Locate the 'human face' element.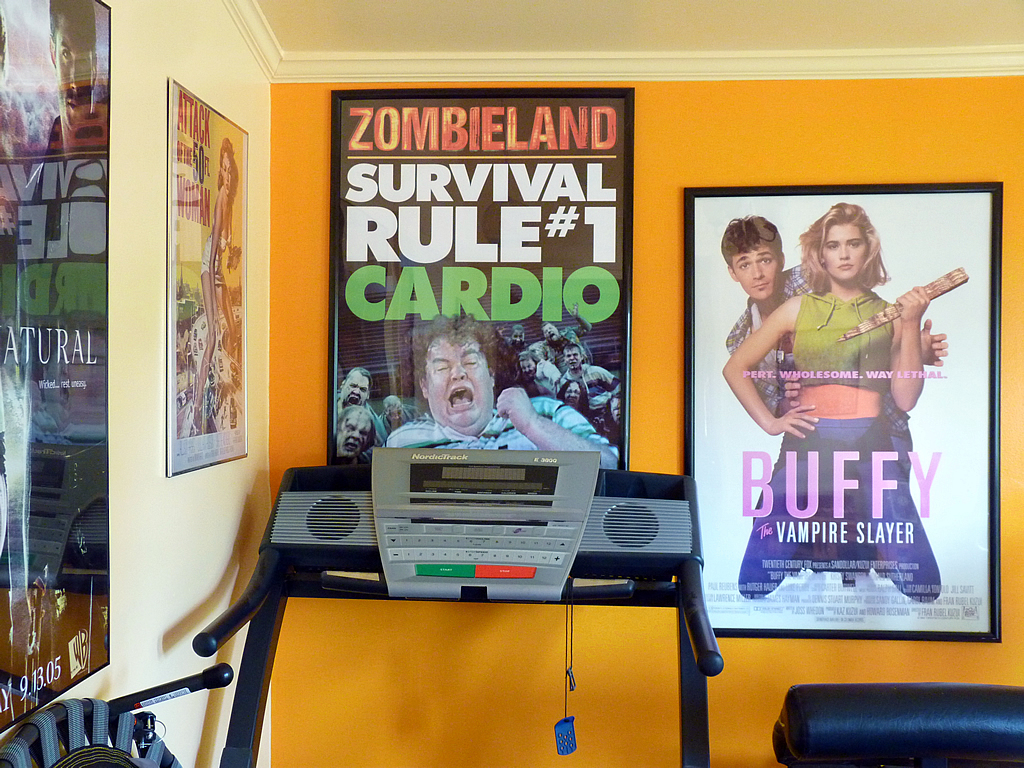
Element bbox: 508, 321, 614, 423.
